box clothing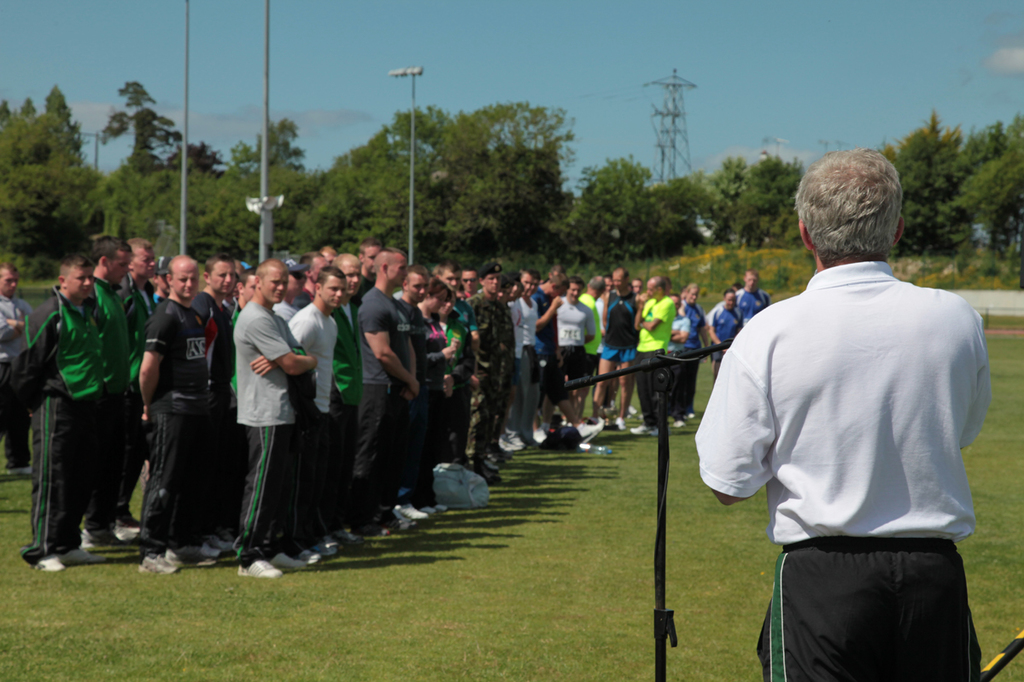
bbox(597, 283, 639, 375)
